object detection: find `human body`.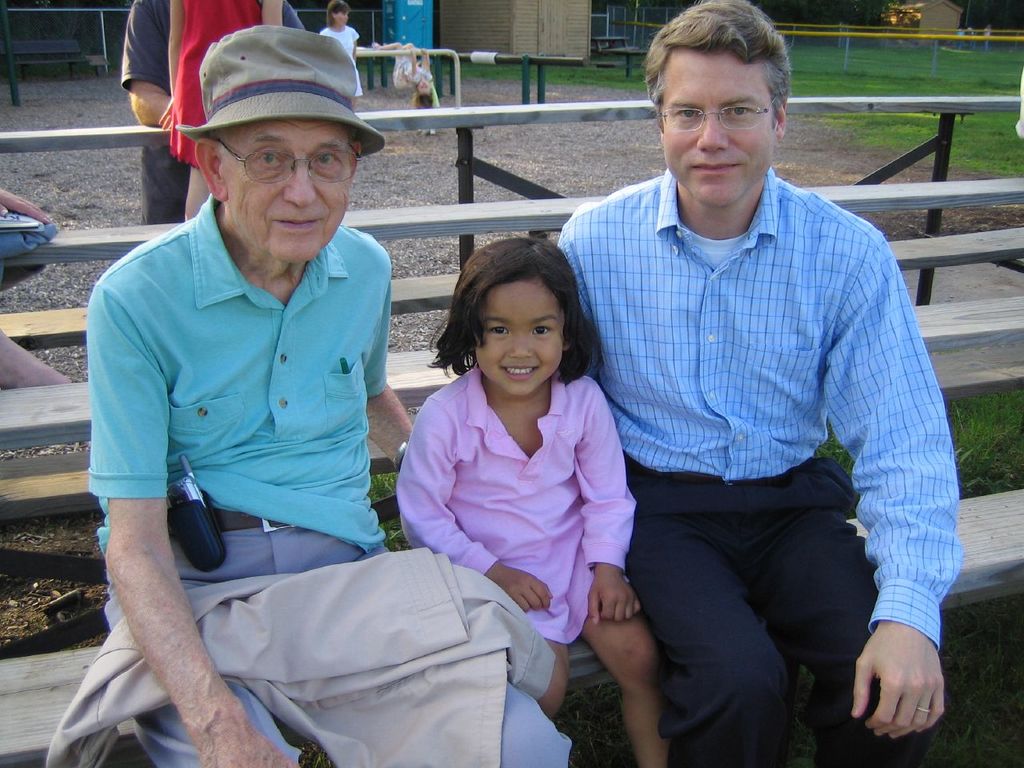
bbox=[559, 163, 962, 767].
